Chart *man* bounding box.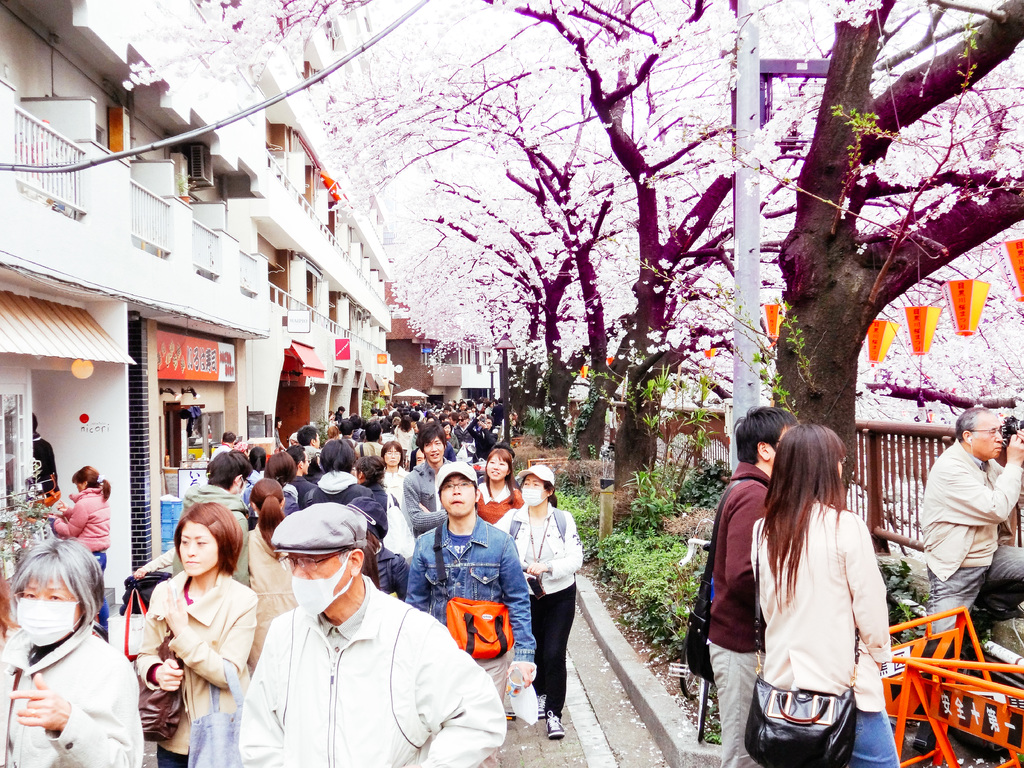
Charted: x1=404 y1=462 x2=536 y2=700.
